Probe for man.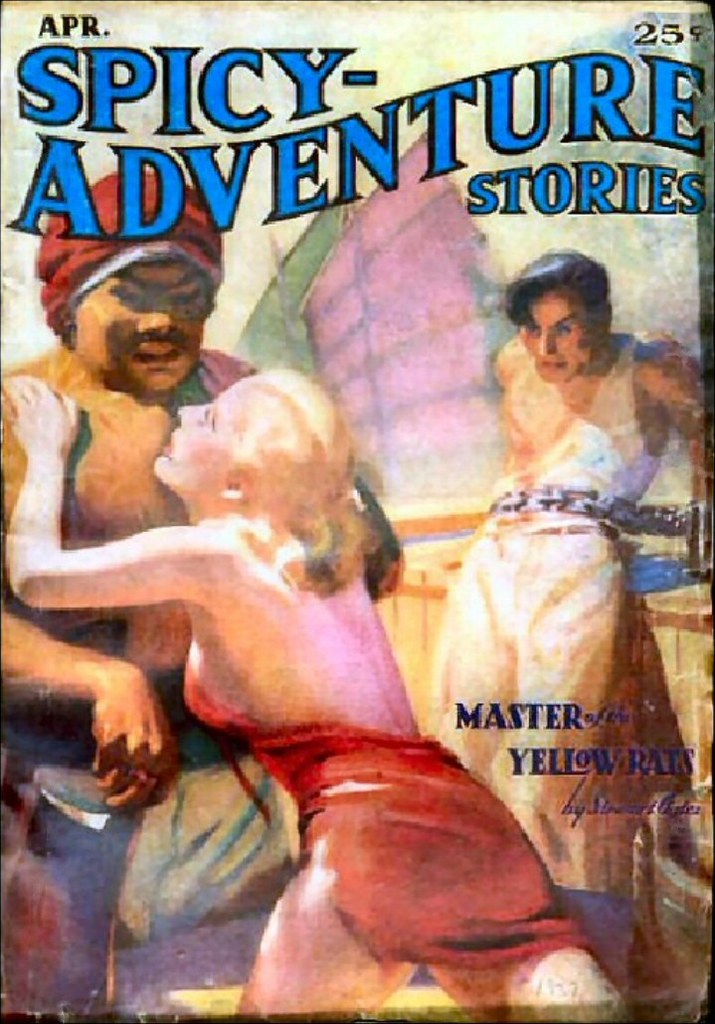
Probe result: select_region(0, 158, 414, 1023).
